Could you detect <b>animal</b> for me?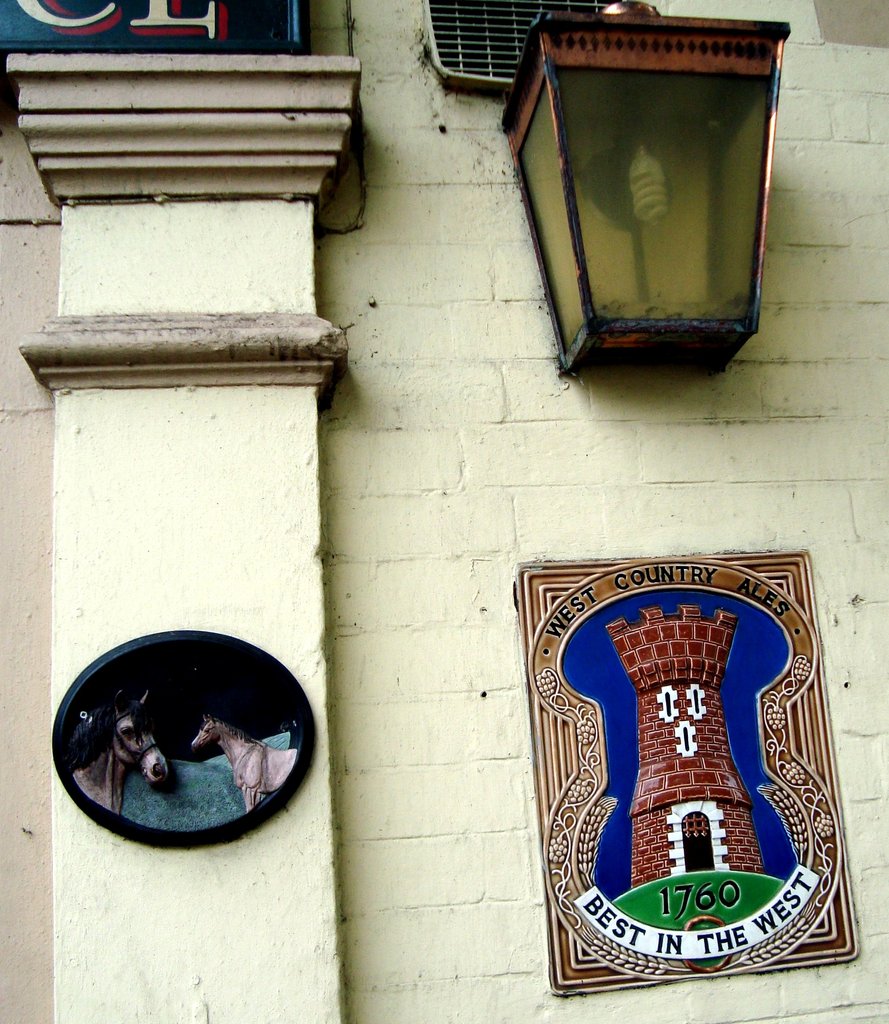
Detection result: <box>65,687,168,813</box>.
